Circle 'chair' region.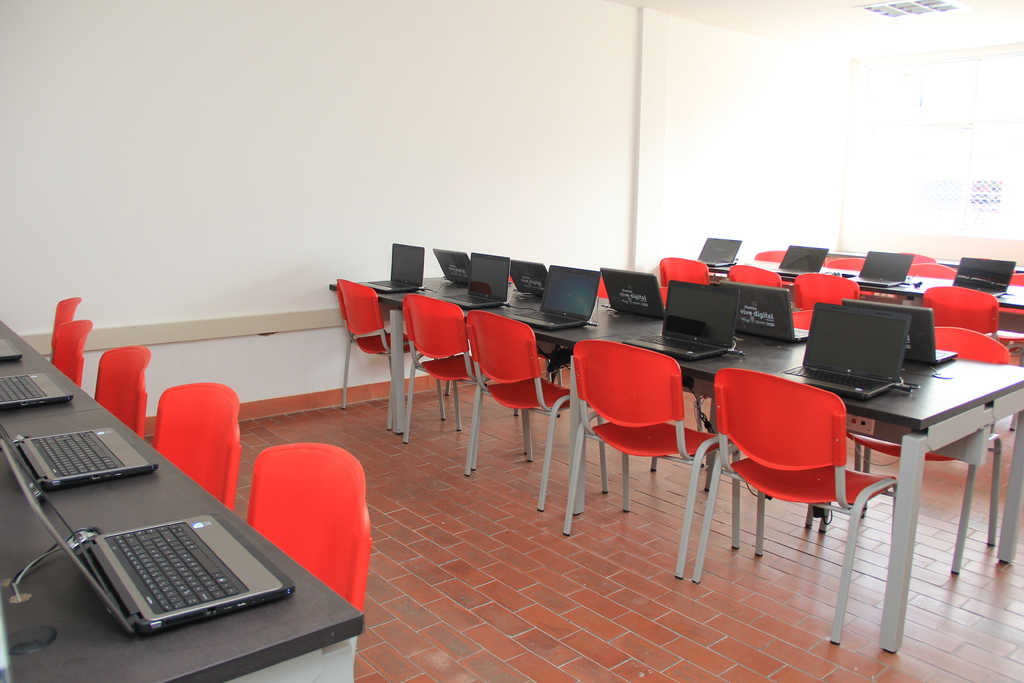
Region: [x1=45, y1=293, x2=81, y2=362].
